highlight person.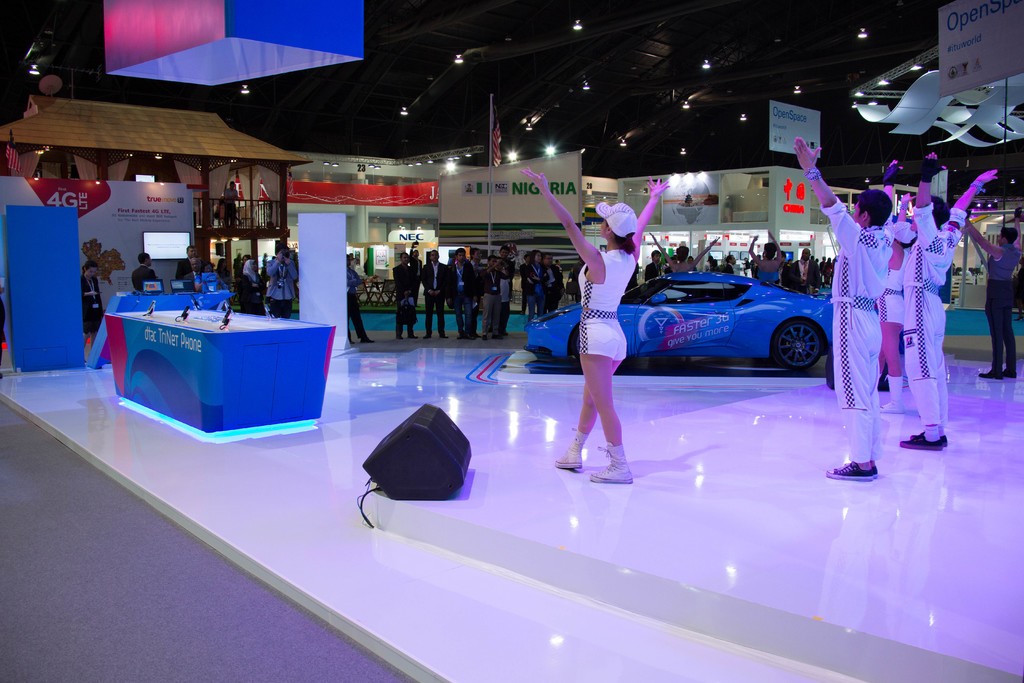
Highlighted region: box=[725, 251, 749, 276].
